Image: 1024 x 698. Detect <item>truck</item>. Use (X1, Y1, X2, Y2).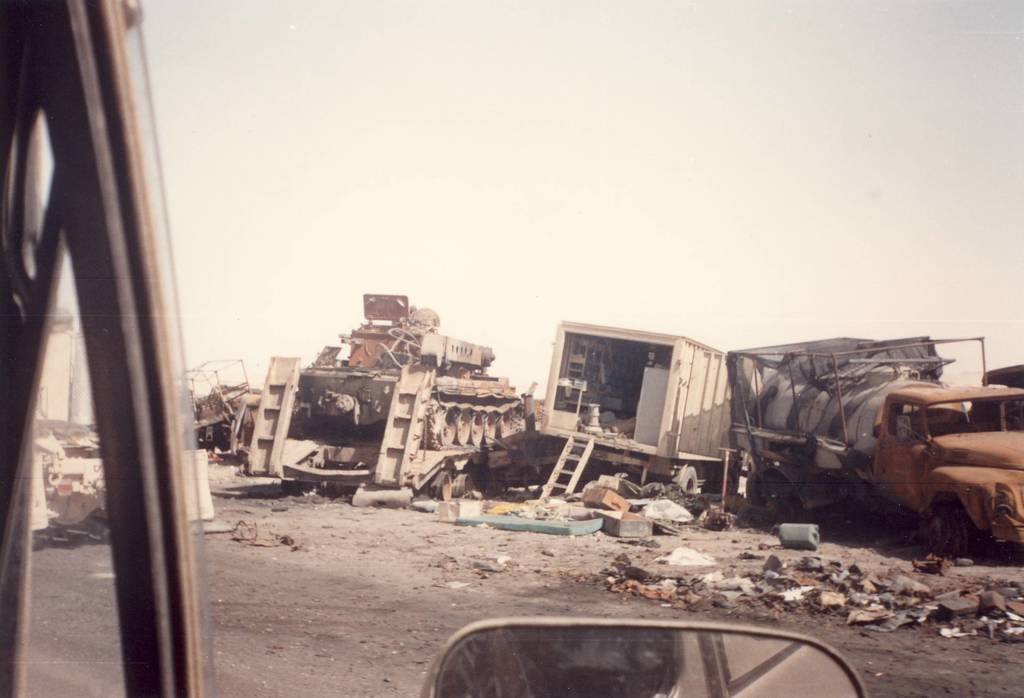
(245, 282, 530, 485).
